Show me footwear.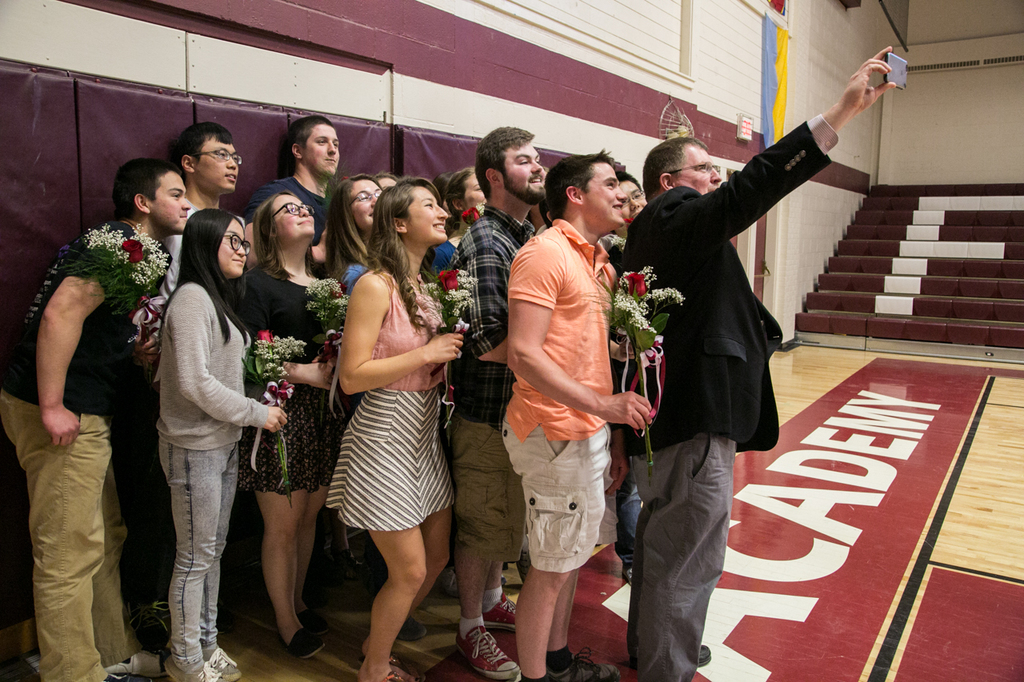
footwear is here: BBox(698, 645, 714, 668).
